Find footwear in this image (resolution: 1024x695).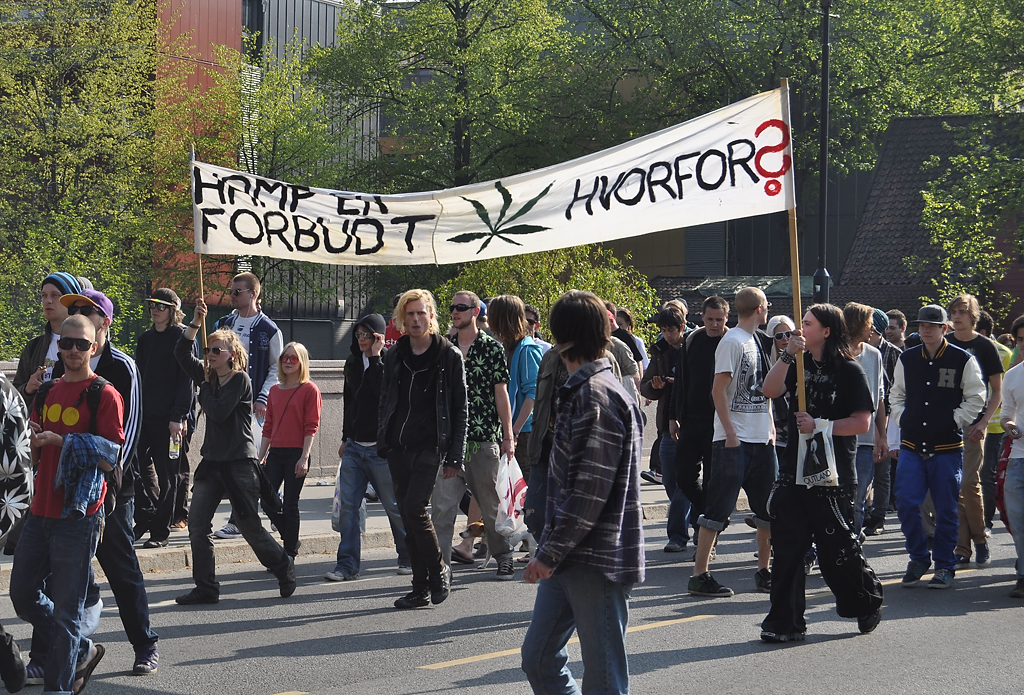
pyautogui.locateOnScreen(63, 630, 104, 694).
